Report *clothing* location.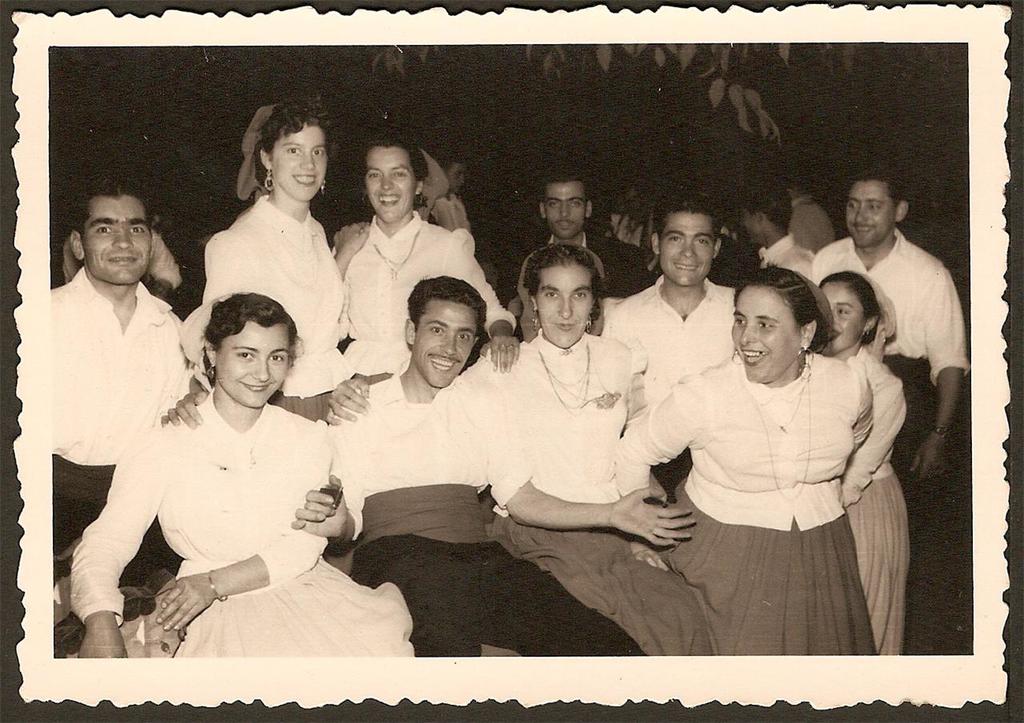
Report: 849:461:900:704.
